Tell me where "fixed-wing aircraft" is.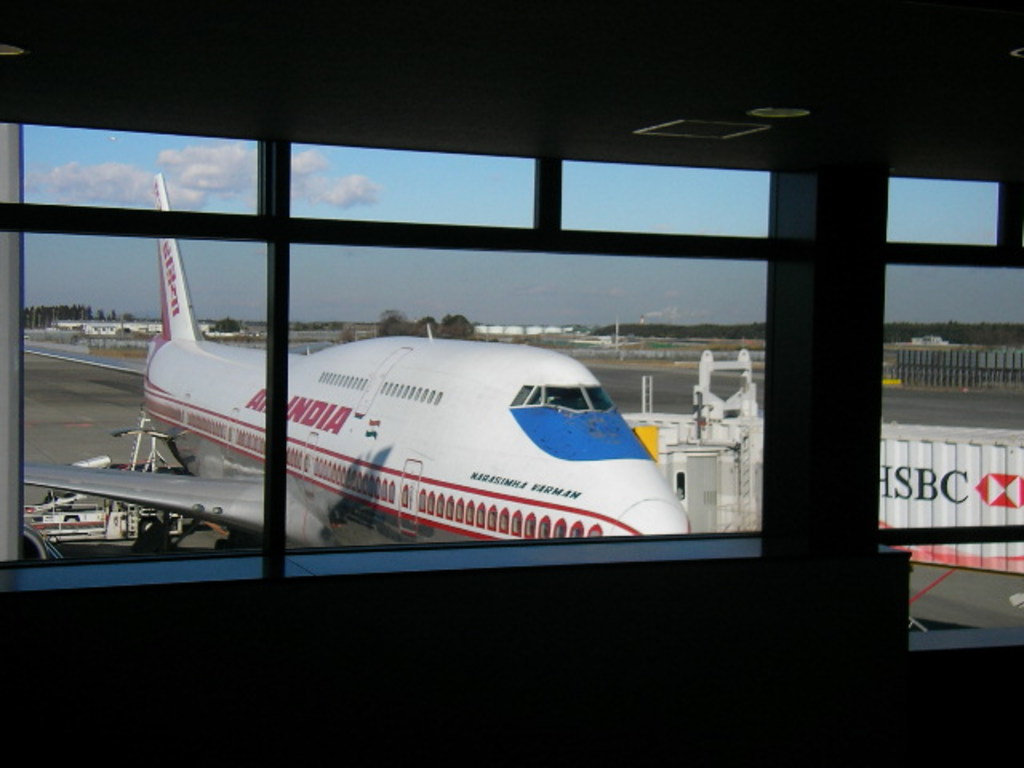
"fixed-wing aircraft" is at [24, 168, 696, 547].
